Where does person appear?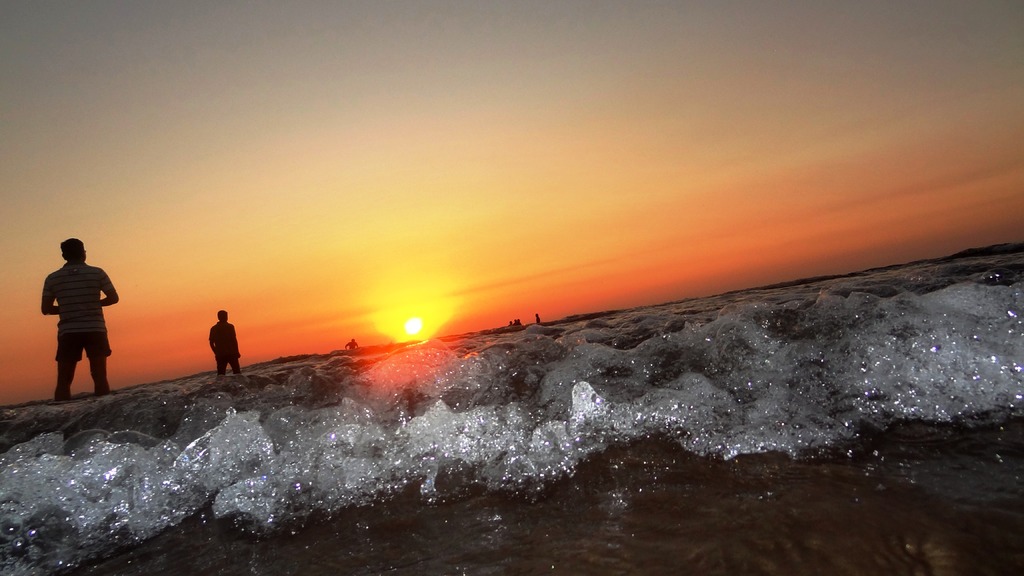
Appears at detection(506, 317, 515, 332).
